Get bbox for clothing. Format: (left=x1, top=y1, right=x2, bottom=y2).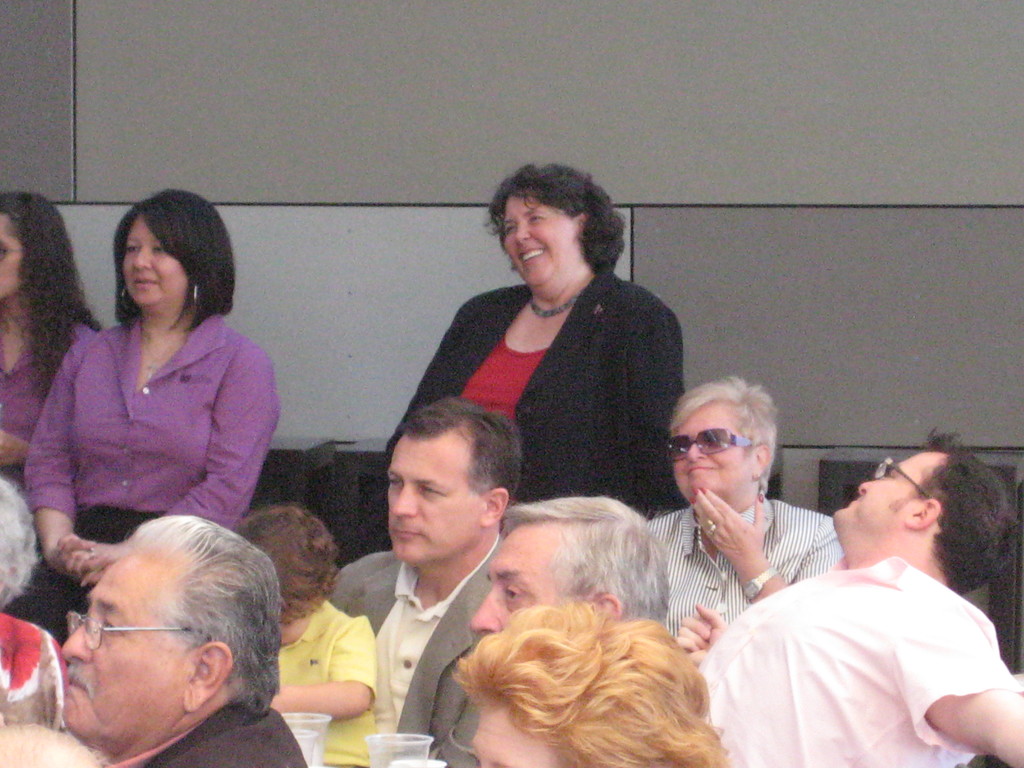
(left=36, top=284, right=277, bottom=573).
